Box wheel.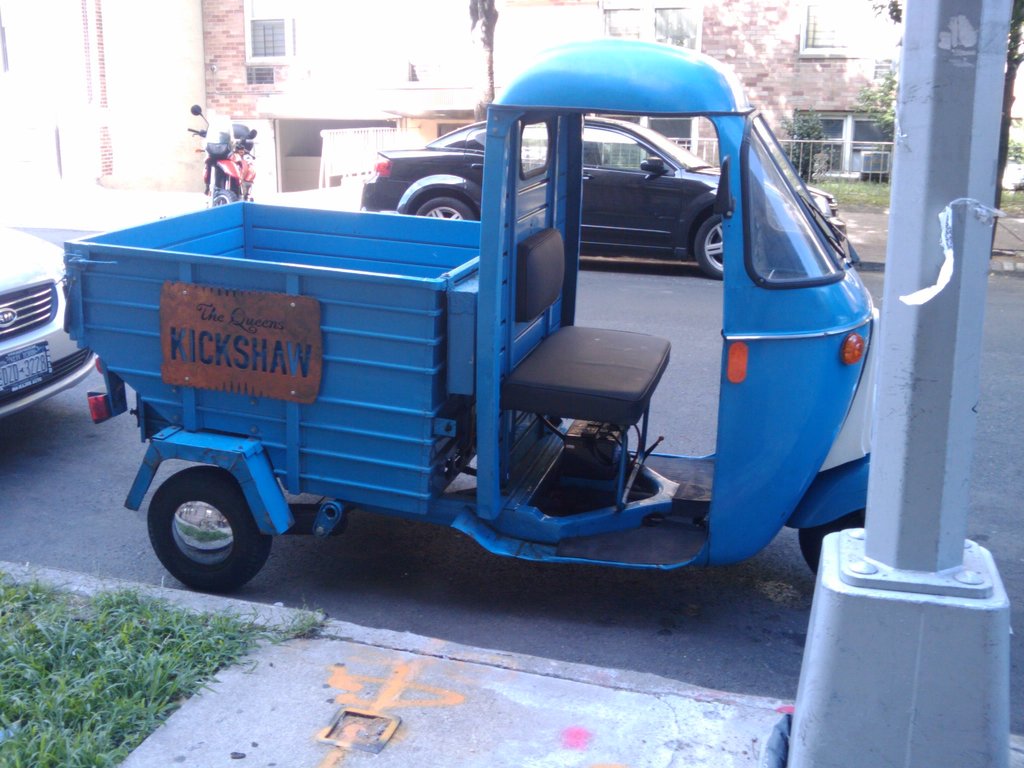
x1=799, y1=508, x2=863, y2=577.
